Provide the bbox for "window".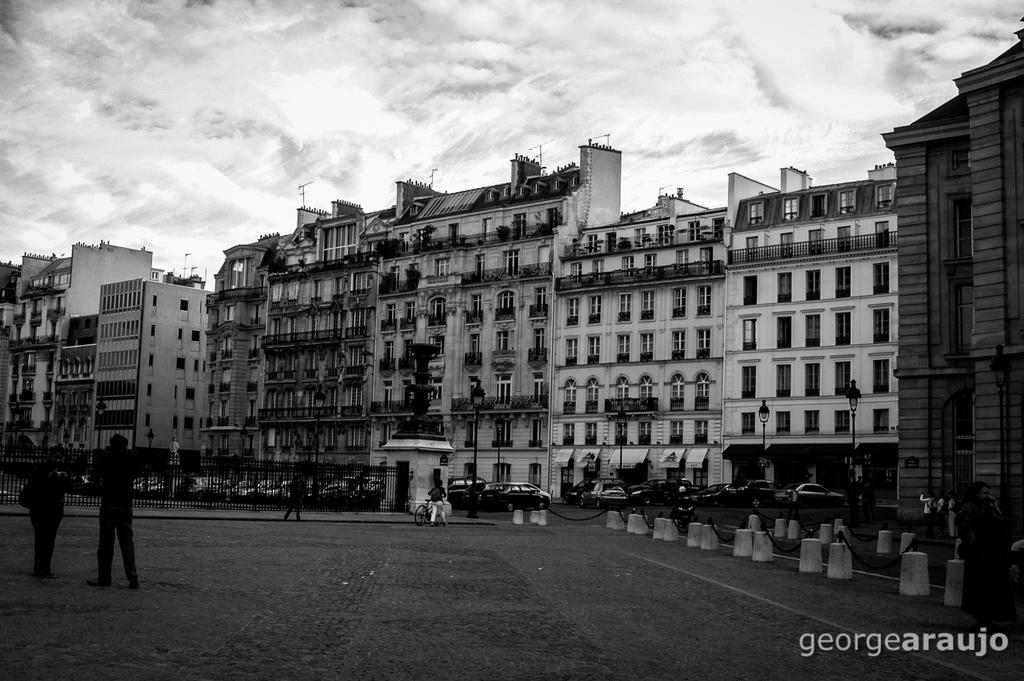
<bbox>742, 368, 755, 400</bbox>.
